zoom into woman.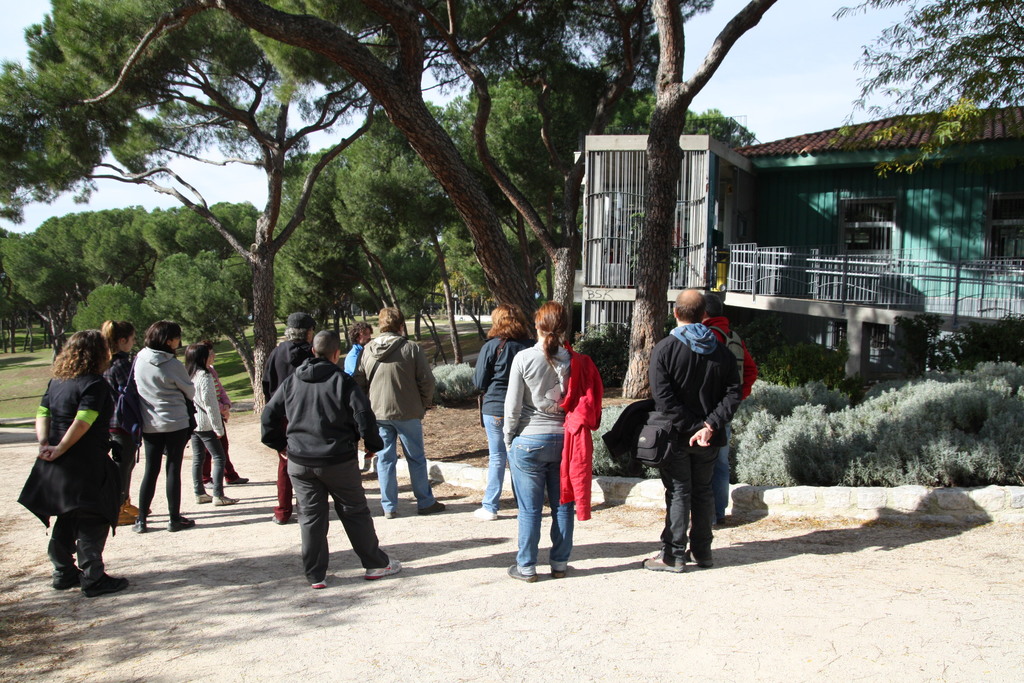
Zoom target: l=502, t=299, r=604, b=578.
